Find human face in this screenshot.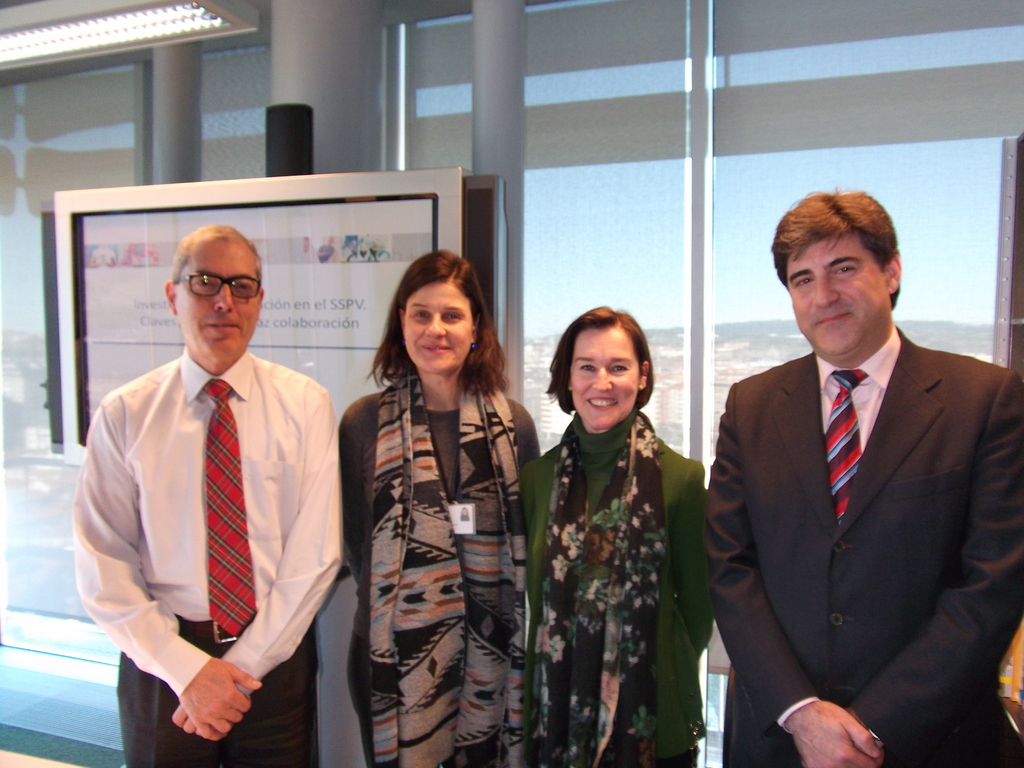
The bounding box for human face is {"x1": 572, "y1": 332, "x2": 641, "y2": 428}.
